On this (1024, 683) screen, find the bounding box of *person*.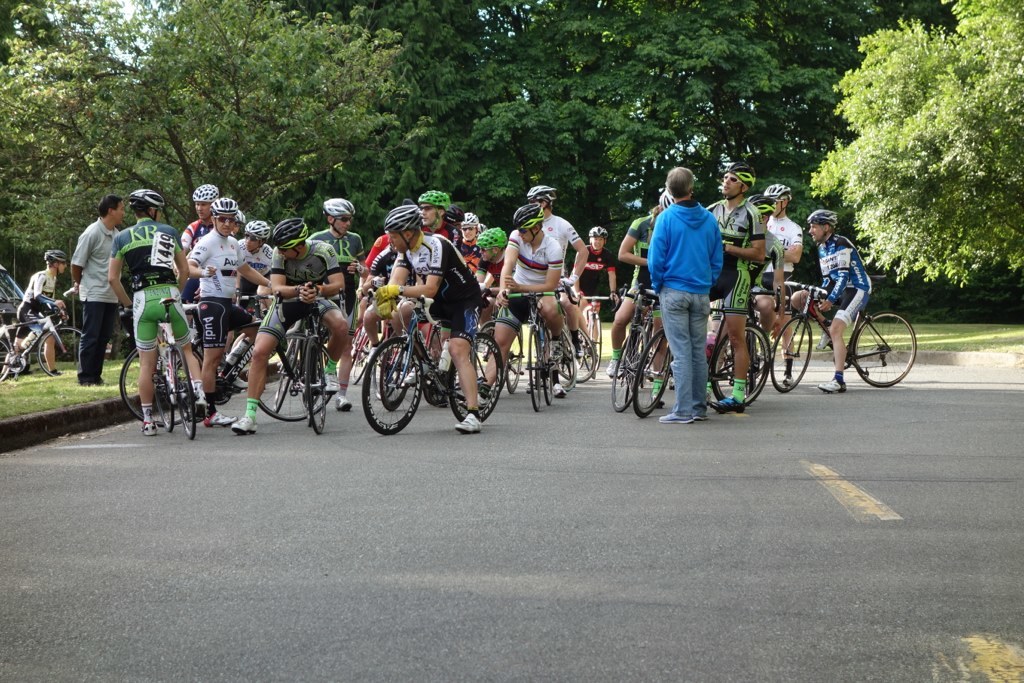
Bounding box: 176/181/219/327.
